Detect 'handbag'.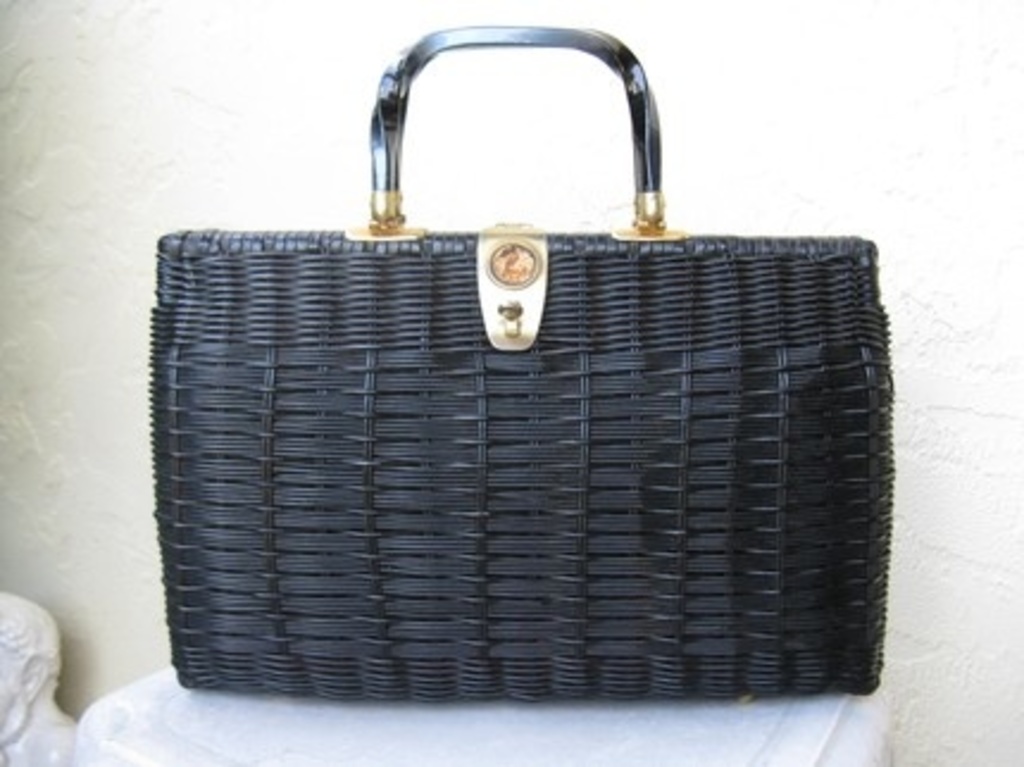
Detected at box=[148, 19, 900, 705].
